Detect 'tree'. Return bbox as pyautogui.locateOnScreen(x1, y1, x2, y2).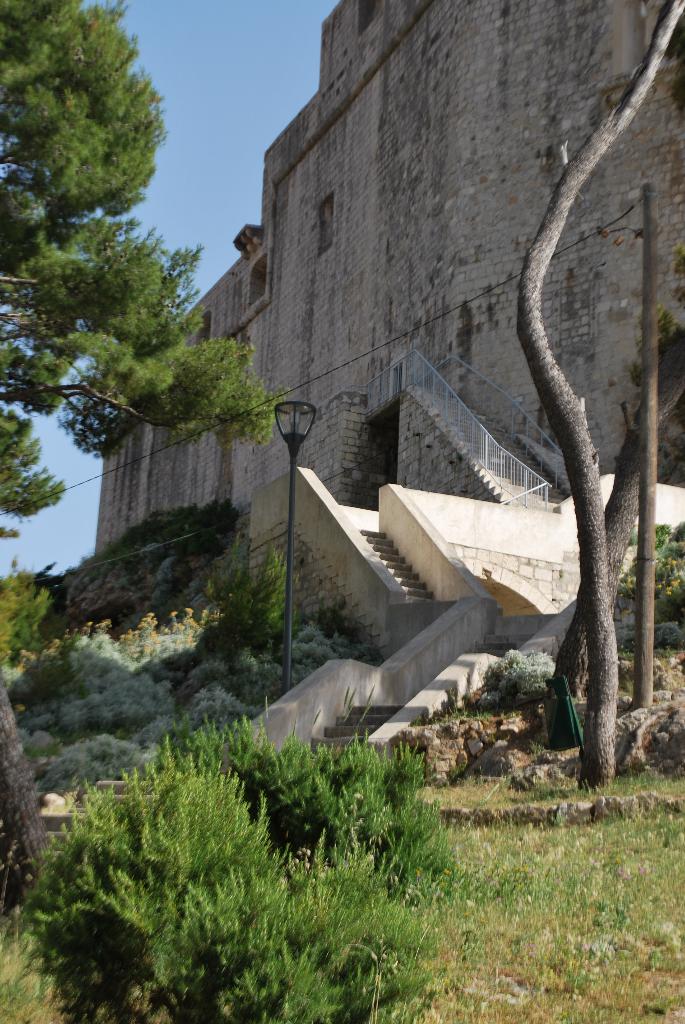
pyautogui.locateOnScreen(3, 693, 471, 1023).
